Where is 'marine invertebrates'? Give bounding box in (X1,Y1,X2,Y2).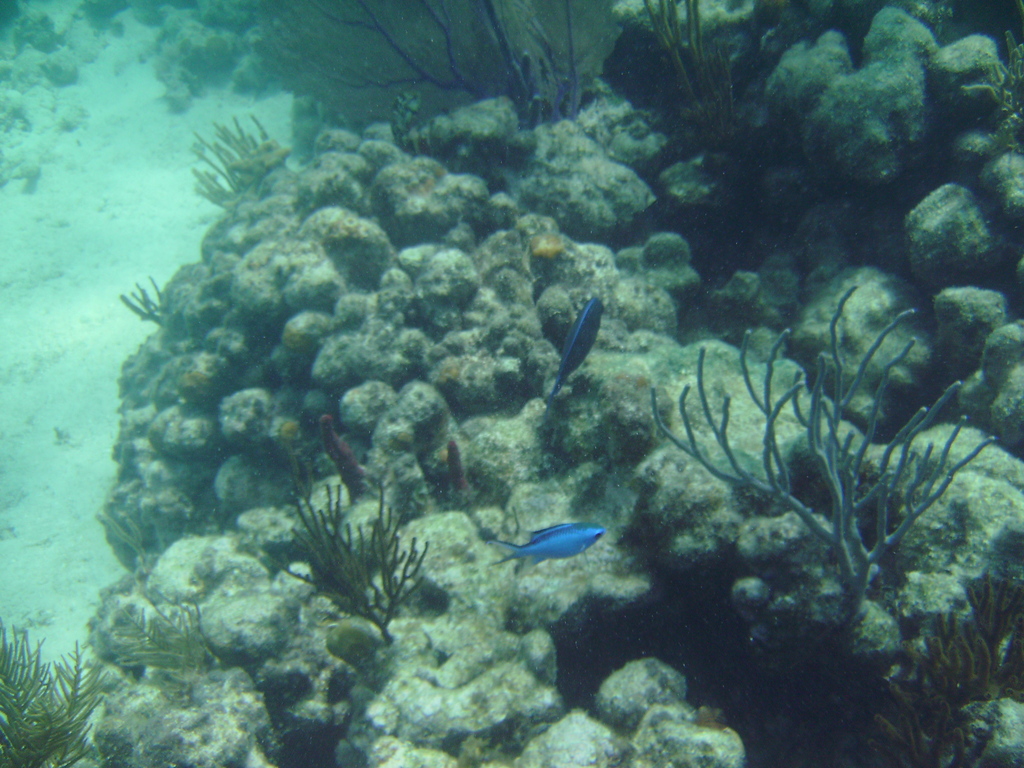
(613,0,768,156).
